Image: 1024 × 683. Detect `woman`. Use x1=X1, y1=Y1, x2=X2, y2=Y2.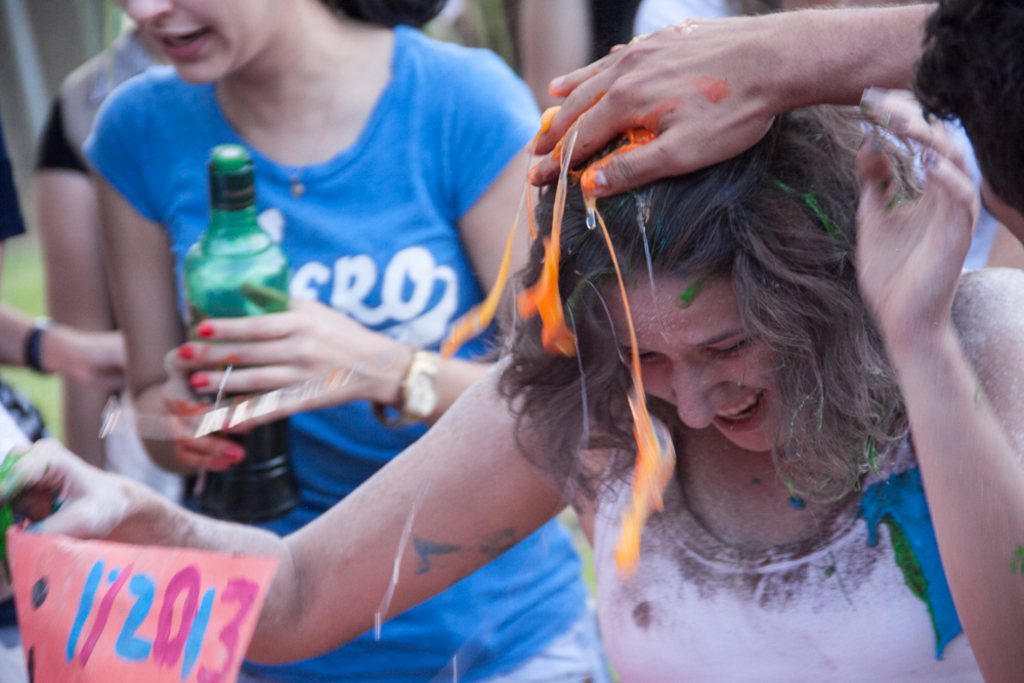
x1=77, y1=0, x2=608, y2=682.
